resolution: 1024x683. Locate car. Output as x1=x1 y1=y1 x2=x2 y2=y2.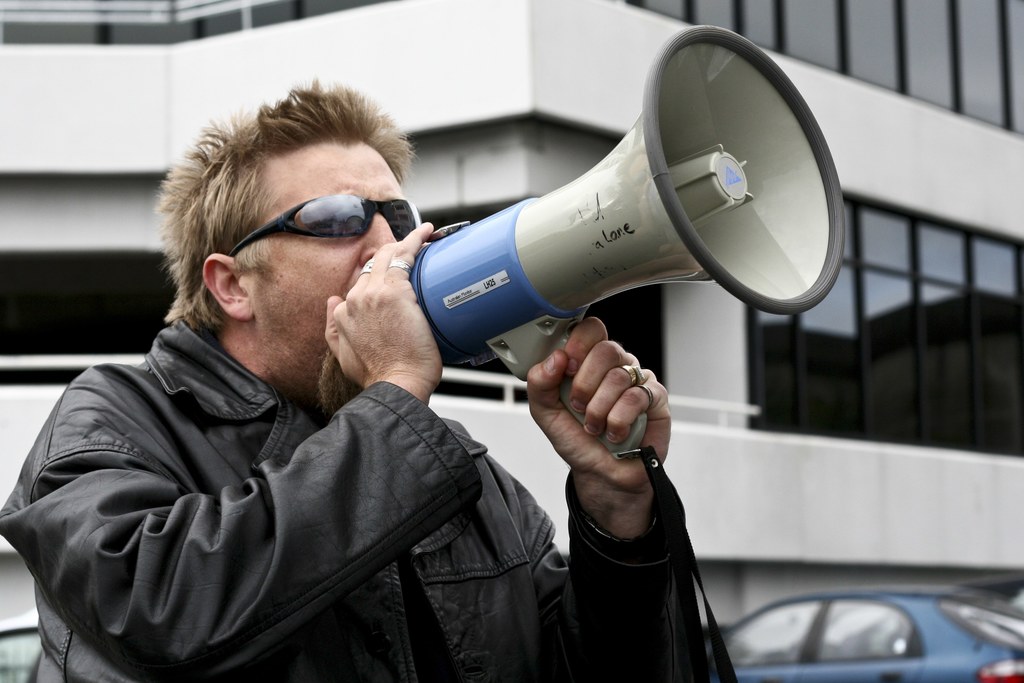
x1=717 y1=582 x2=1023 y2=682.
